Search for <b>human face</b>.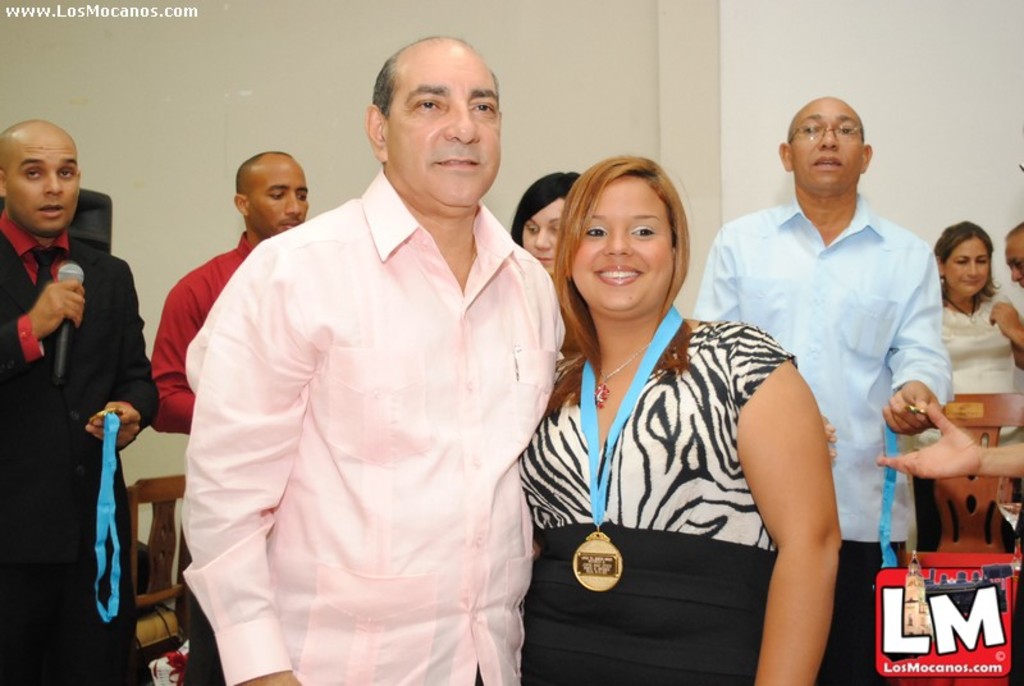
Found at bbox=(572, 169, 675, 310).
